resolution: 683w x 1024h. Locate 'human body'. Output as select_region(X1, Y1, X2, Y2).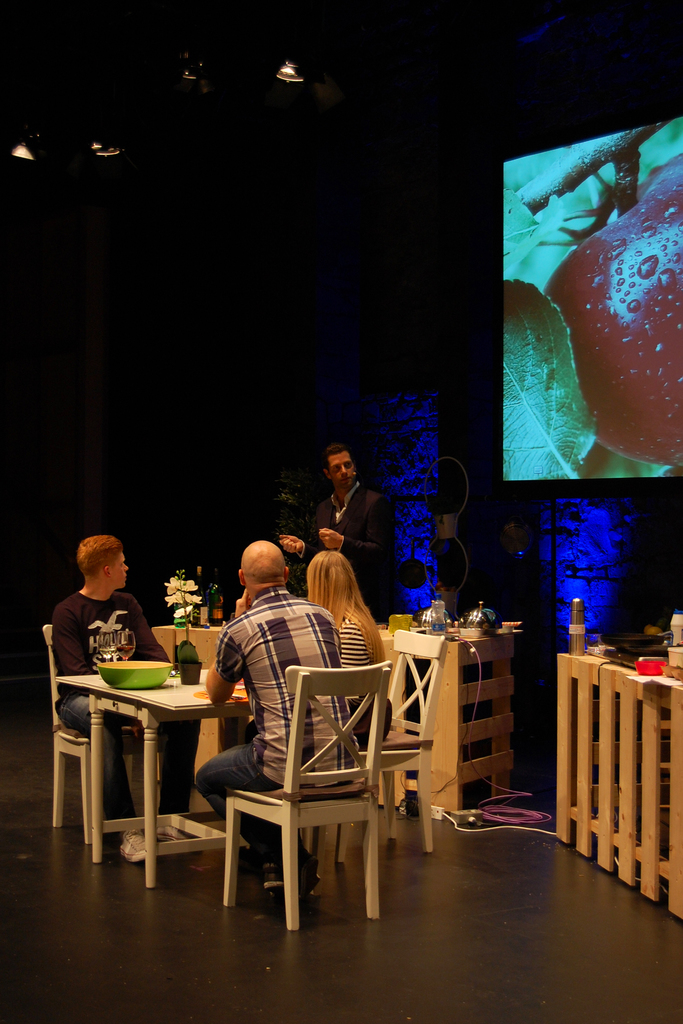
select_region(315, 442, 385, 572).
